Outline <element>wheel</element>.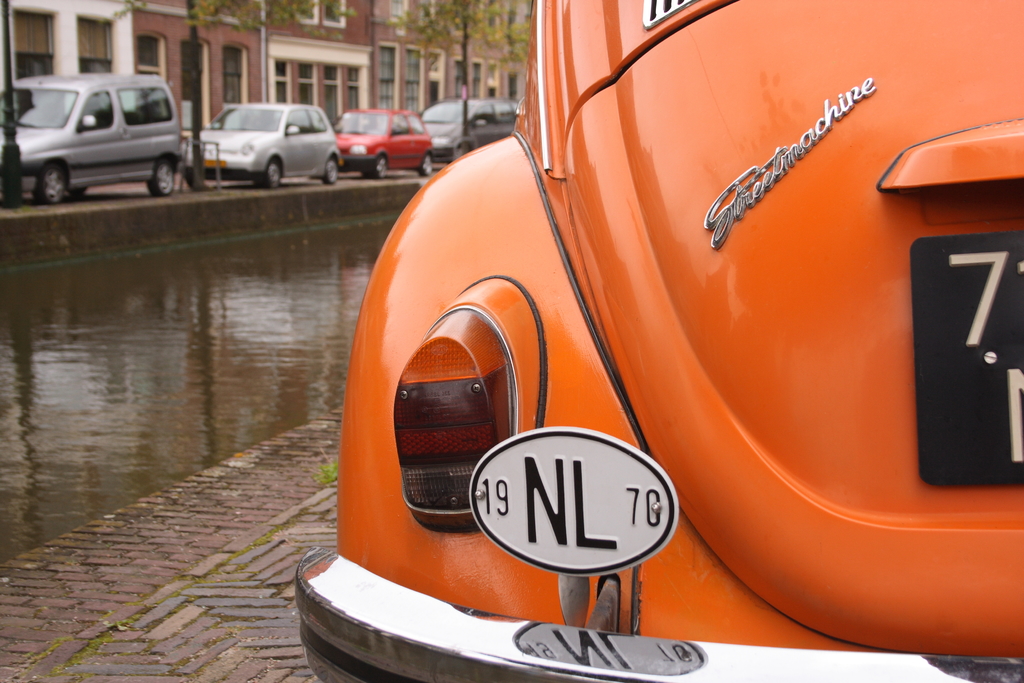
Outline: left=68, top=183, right=94, bottom=198.
